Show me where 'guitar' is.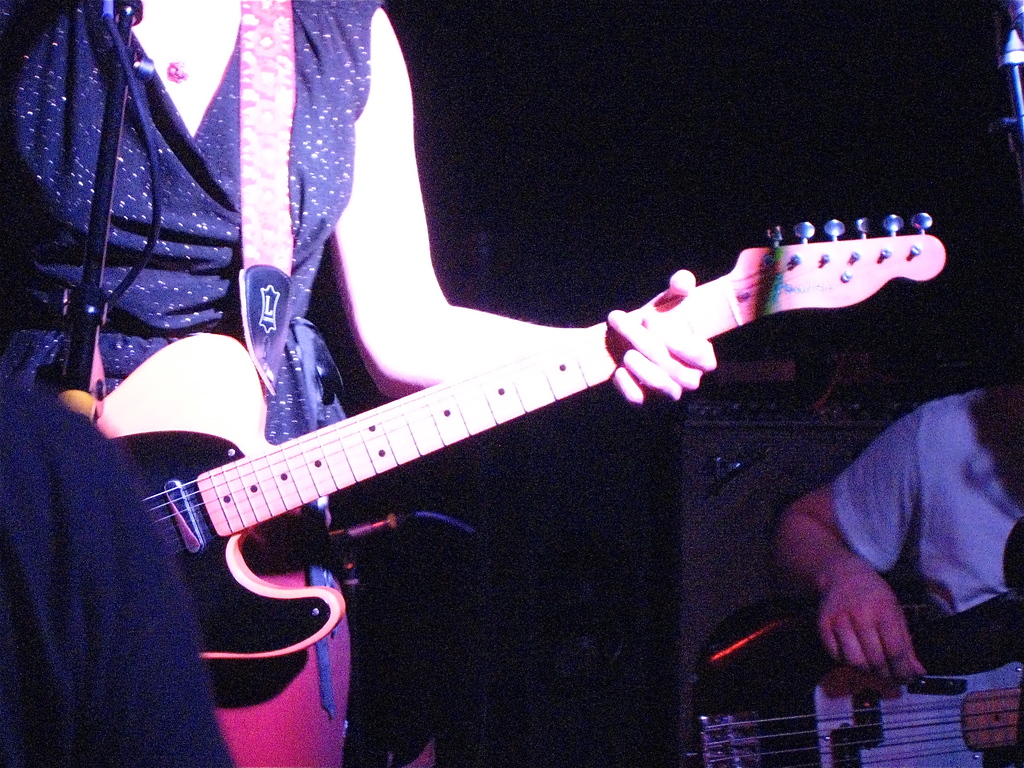
'guitar' is at (left=662, top=626, right=1023, bottom=767).
